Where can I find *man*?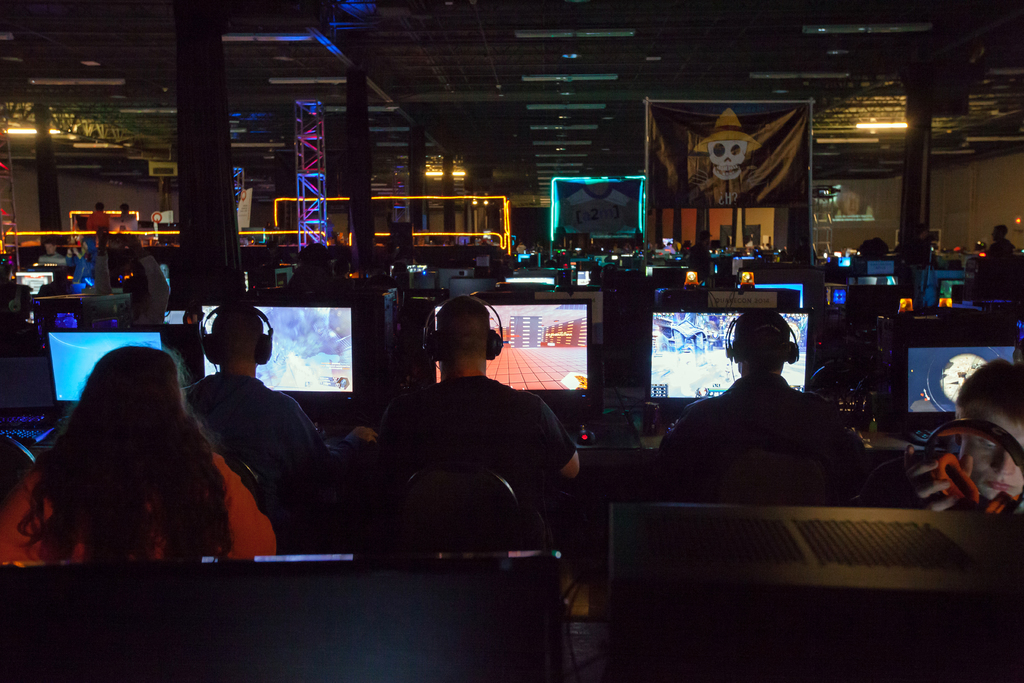
You can find it at l=179, t=304, r=364, b=536.
